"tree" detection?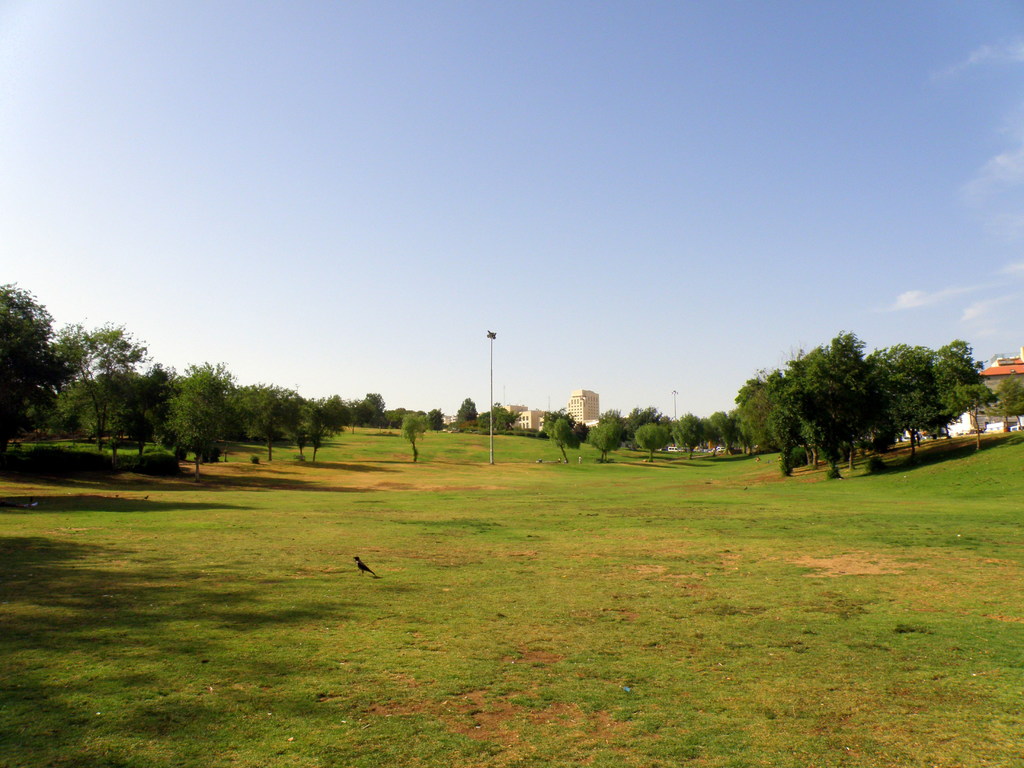
491 397 509 435
